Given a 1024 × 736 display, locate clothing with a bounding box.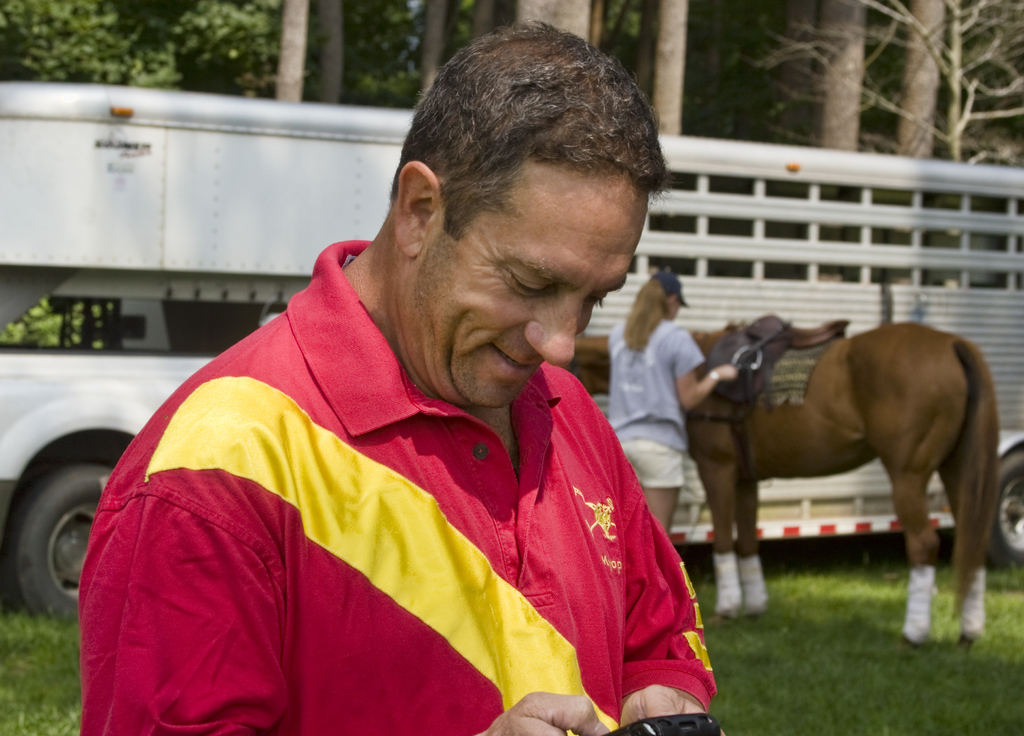
Located: {"x1": 88, "y1": 281, "x2": 730, "y2": 727}.
